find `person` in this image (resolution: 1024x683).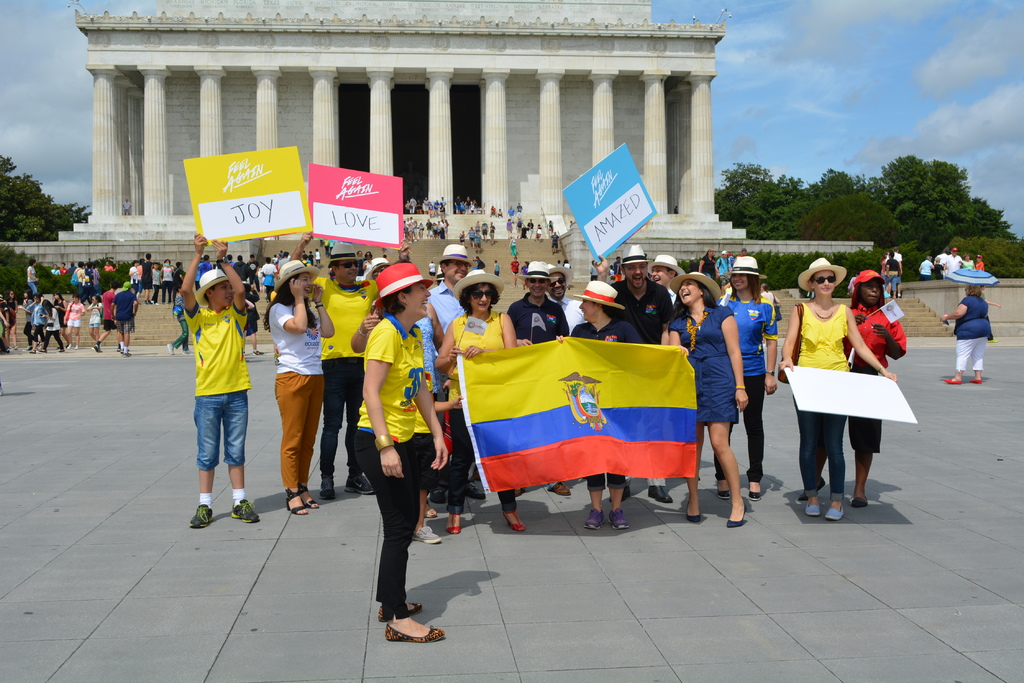
0/289/14/352.
